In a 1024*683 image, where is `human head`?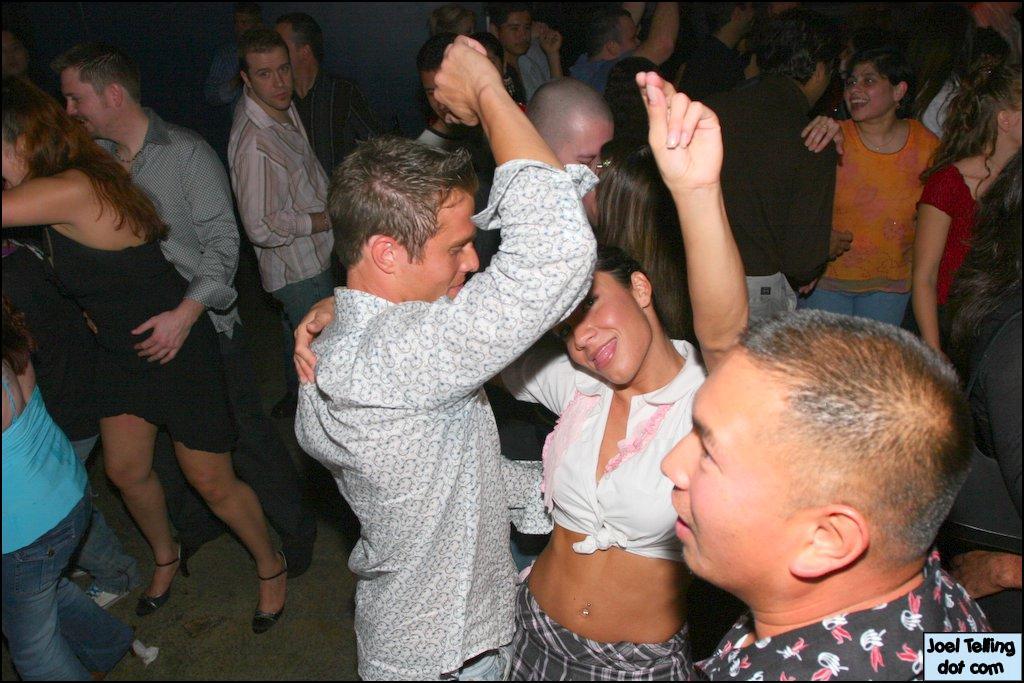
region(674, 318, 954, 613).
